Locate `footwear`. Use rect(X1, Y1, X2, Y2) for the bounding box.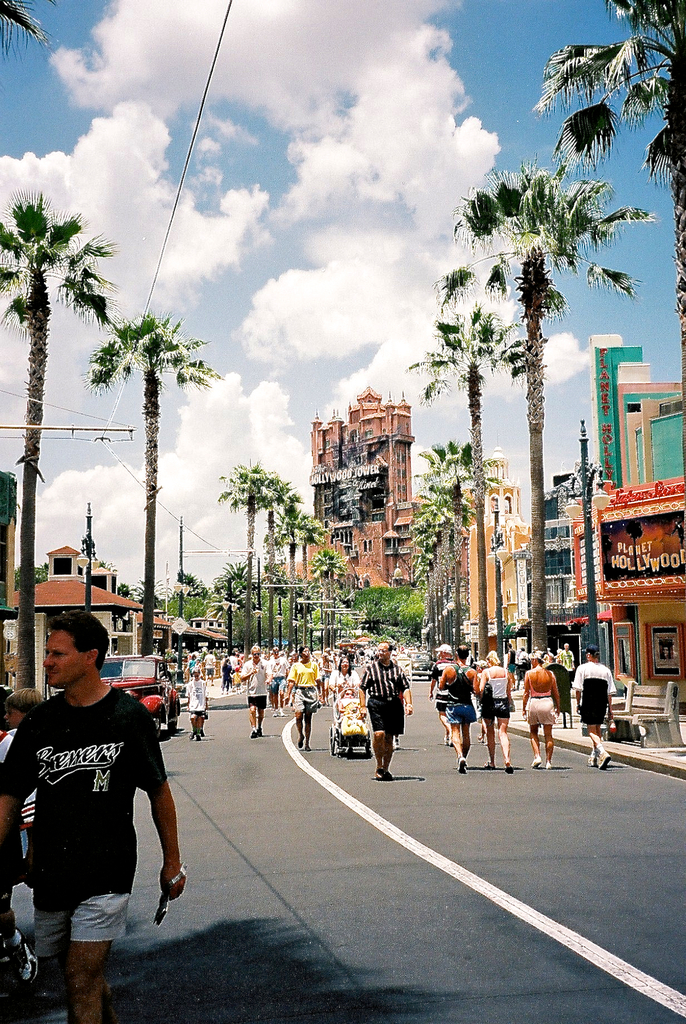
rect(198, 734, 201, 741).
